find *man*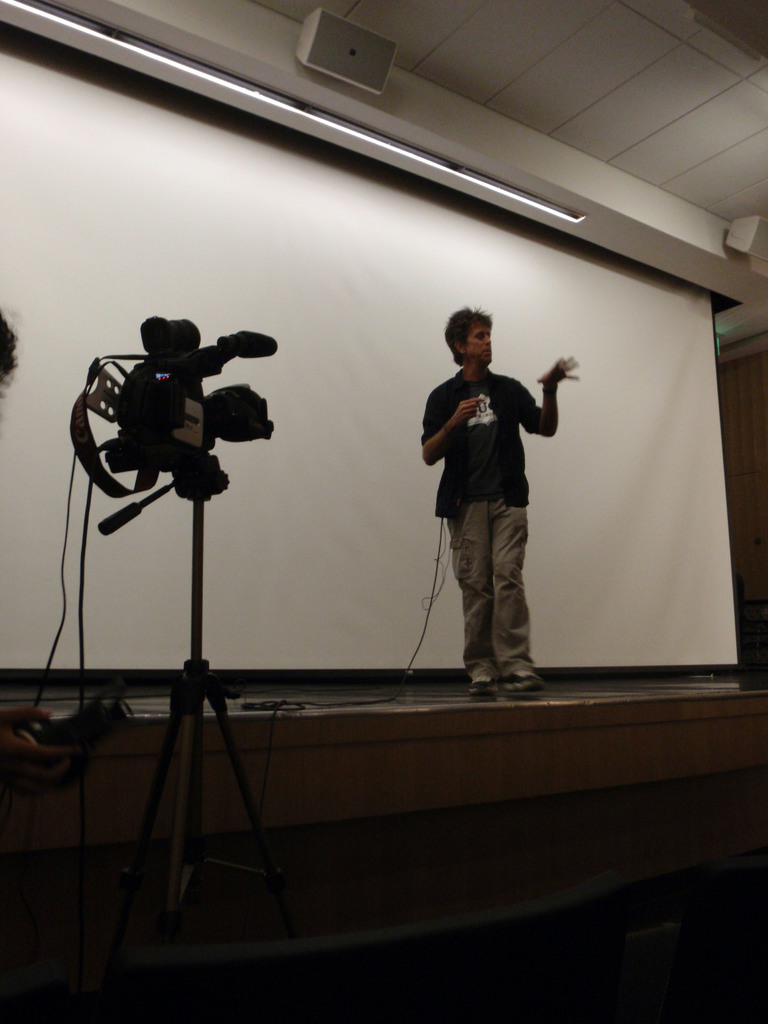
[408,312,594,704]
